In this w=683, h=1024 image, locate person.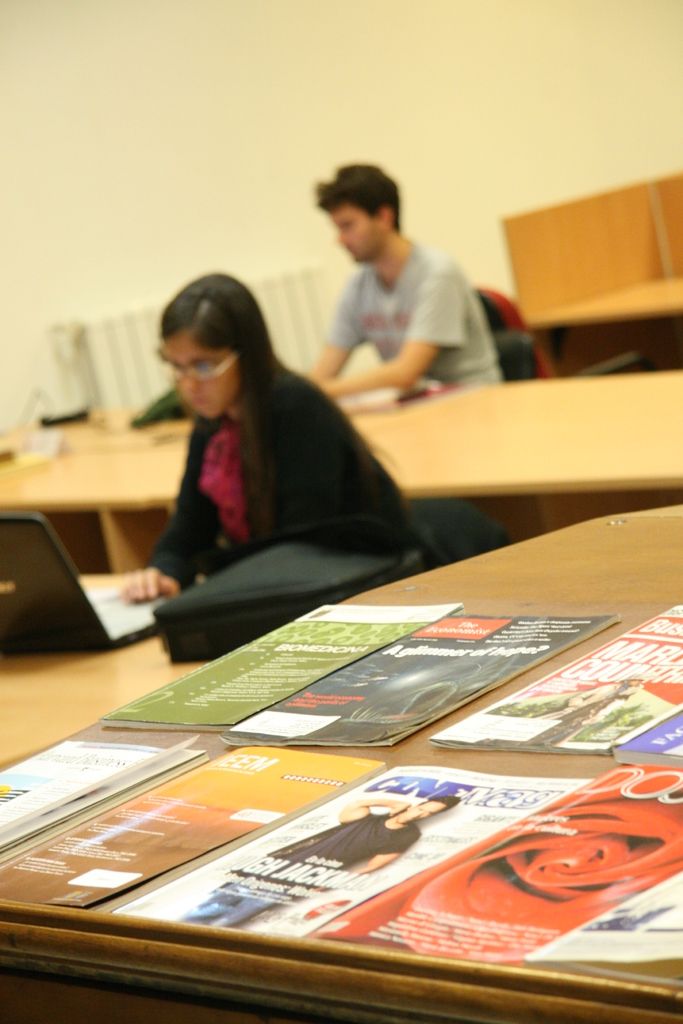
Bounding box: detection(110, 271, 425, 608).
